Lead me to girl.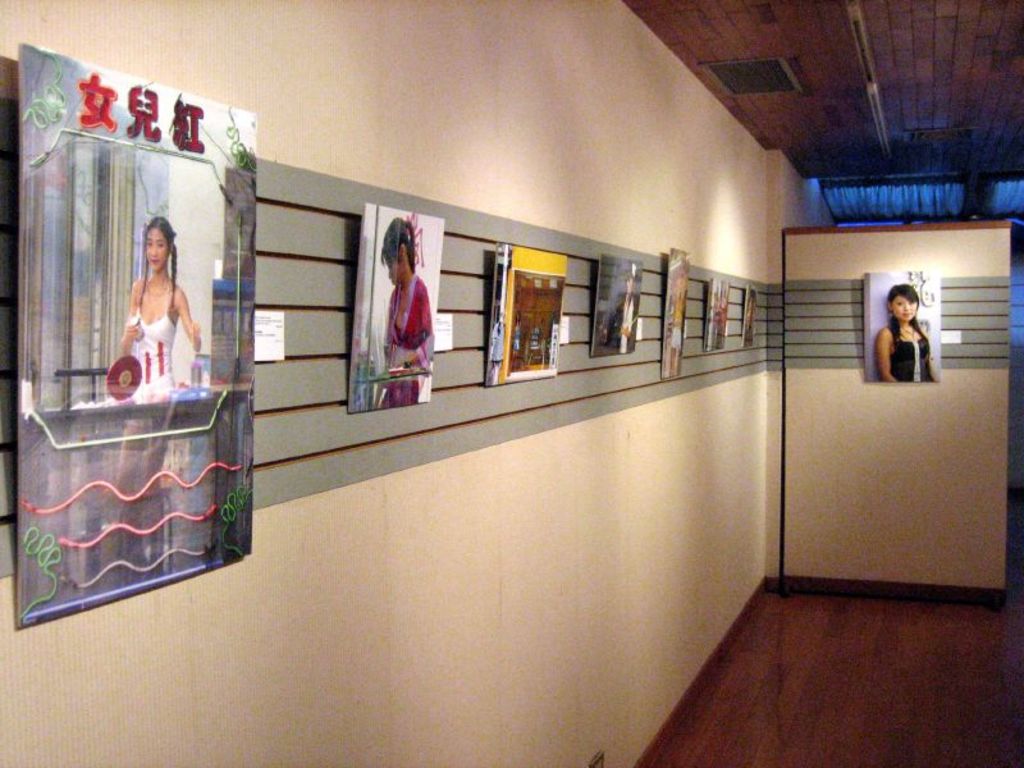
Lead to detection(870, 284, 941, 380).
